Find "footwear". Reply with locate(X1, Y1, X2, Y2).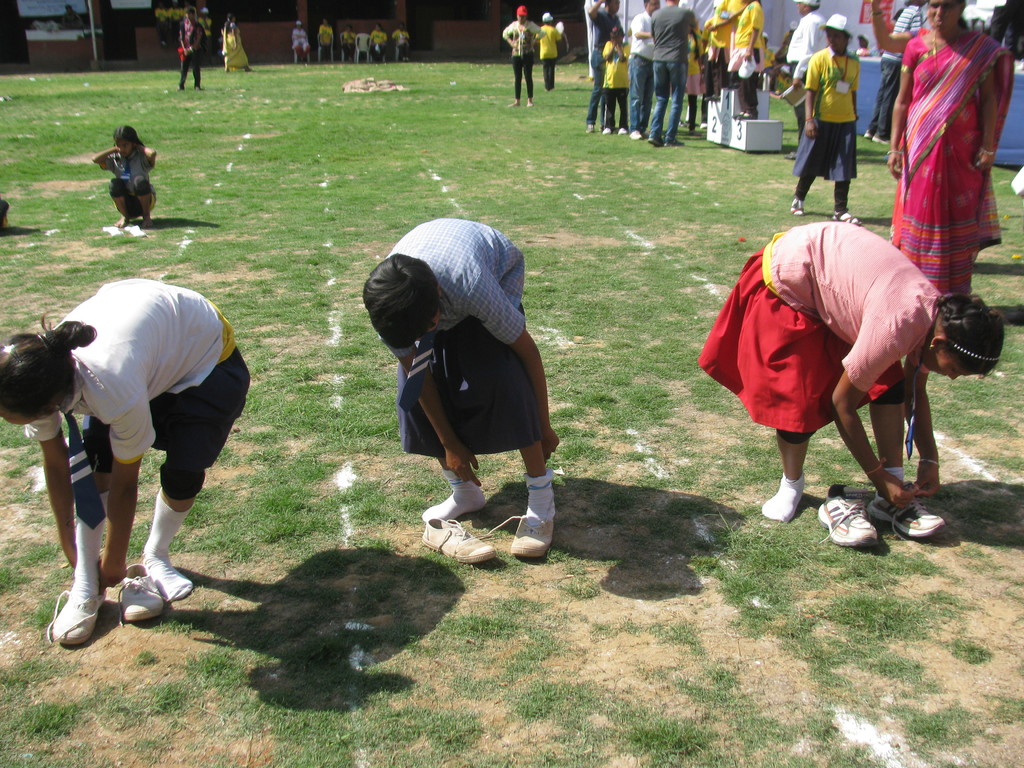
locate(678, 116, 685, 128).
